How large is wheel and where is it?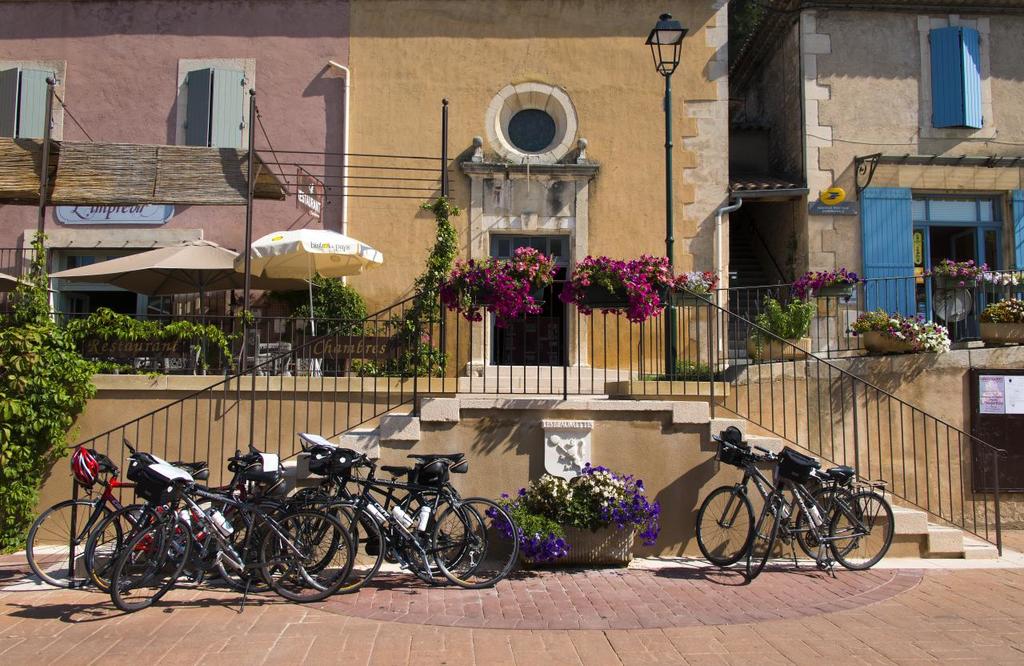
Bounding box: detection(746, 504, 781, 586).
